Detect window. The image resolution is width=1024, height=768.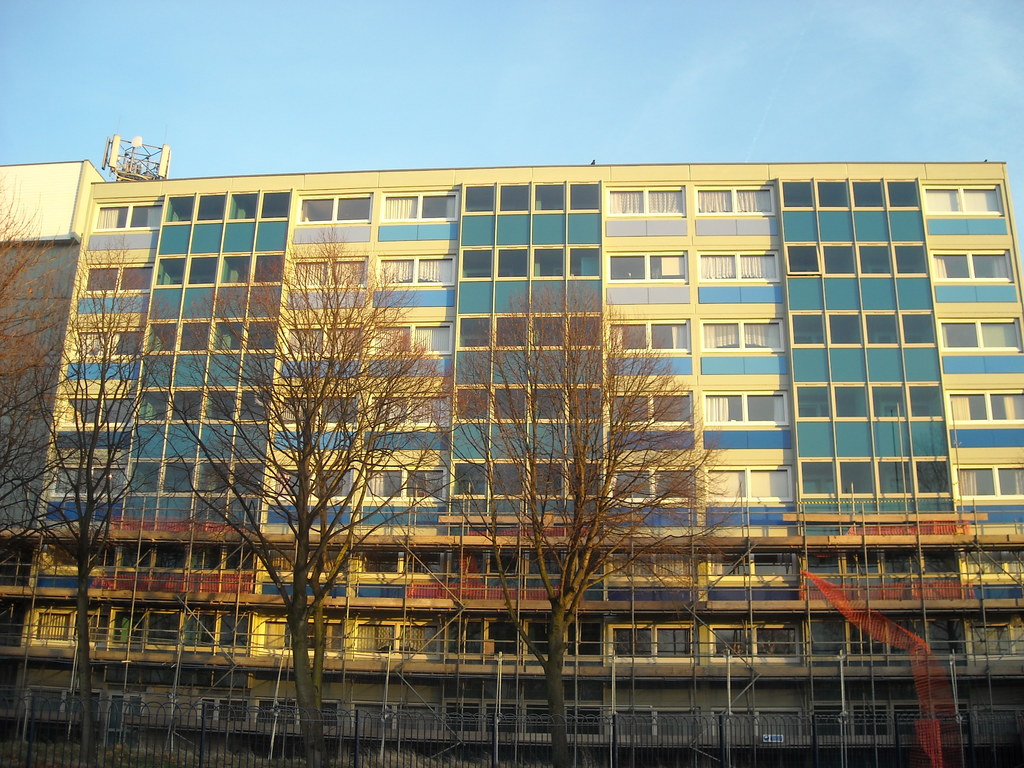
<box>788,239,820,271</box>.
